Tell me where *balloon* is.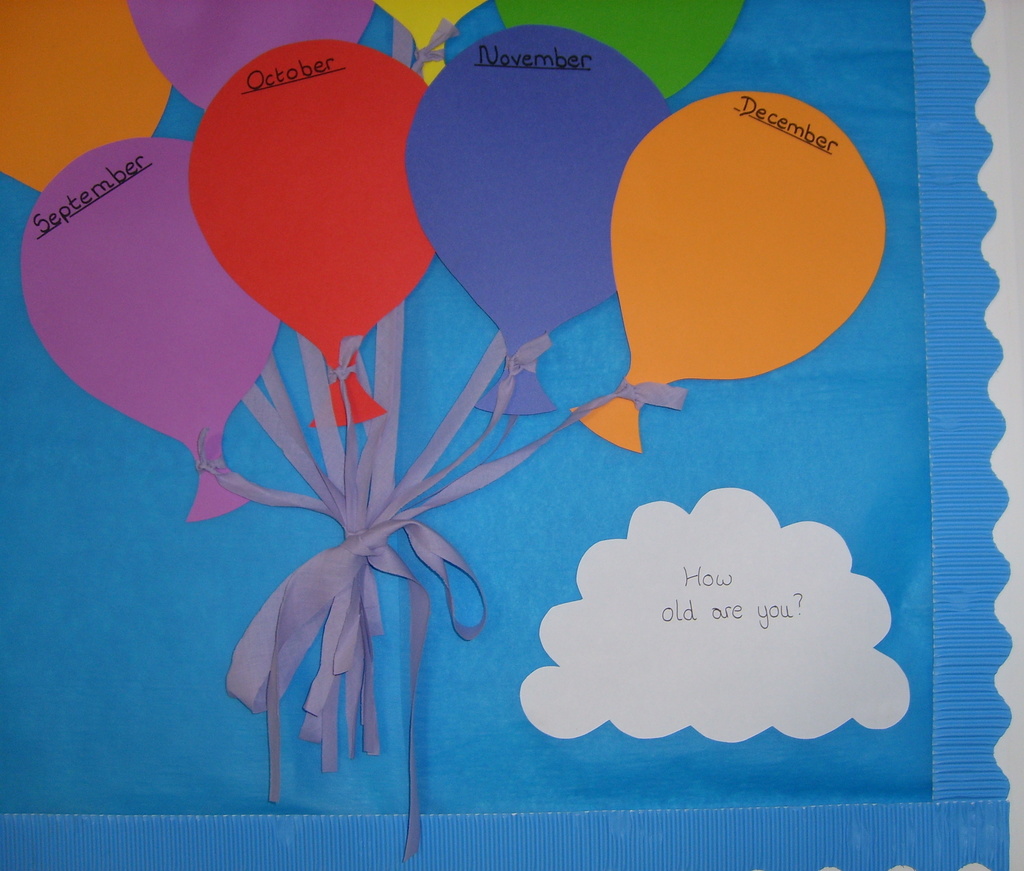
*balloon* is at (x1=190, y1=40, x2=440, y2=427).
